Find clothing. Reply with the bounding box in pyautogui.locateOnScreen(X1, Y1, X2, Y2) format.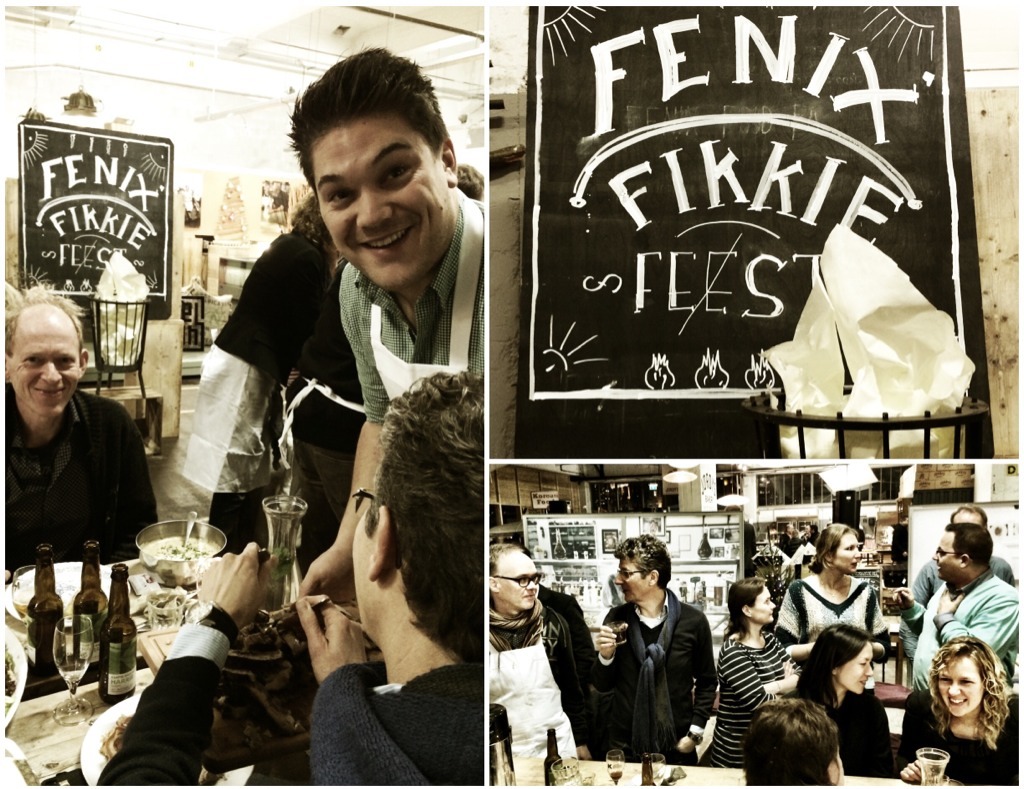
pyautogui.locateOnScreen(0, 392, 184, 571).
